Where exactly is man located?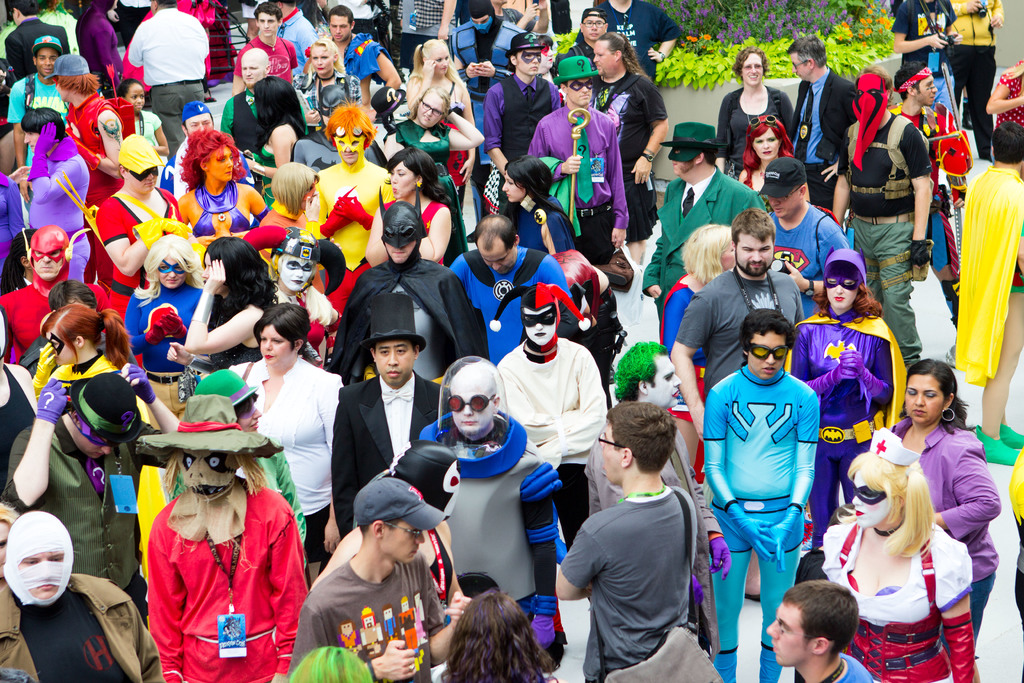
Its bounding box is 828, 56, 936, 370.
